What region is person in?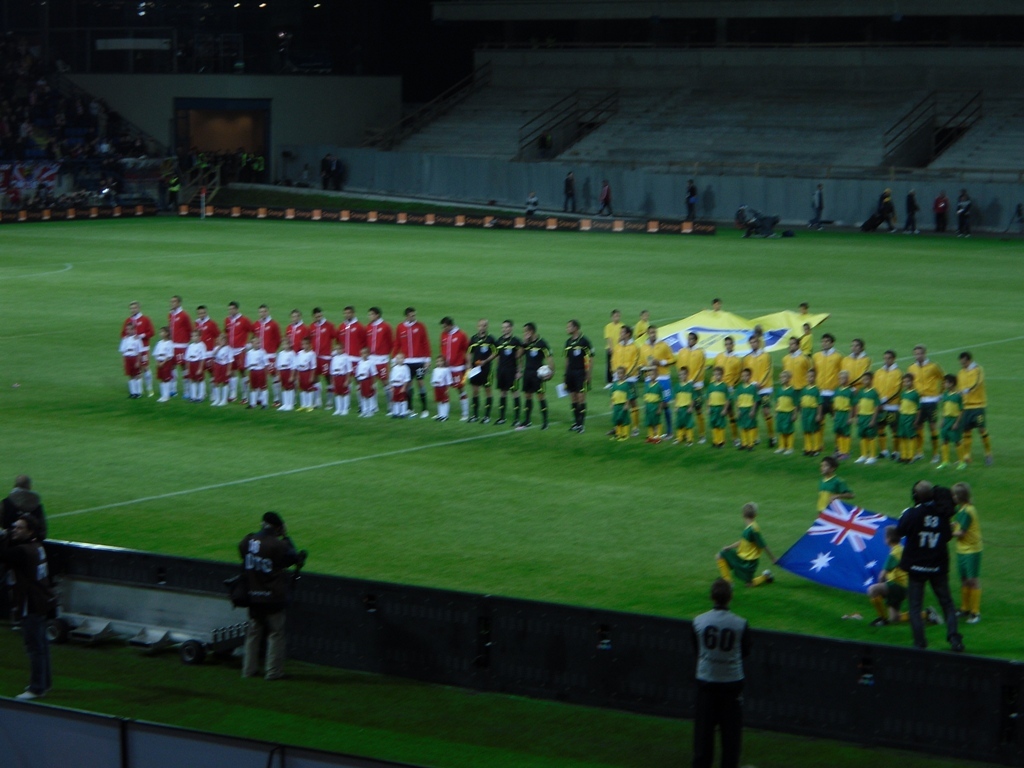
select_region(730, 366, 762, 448).
